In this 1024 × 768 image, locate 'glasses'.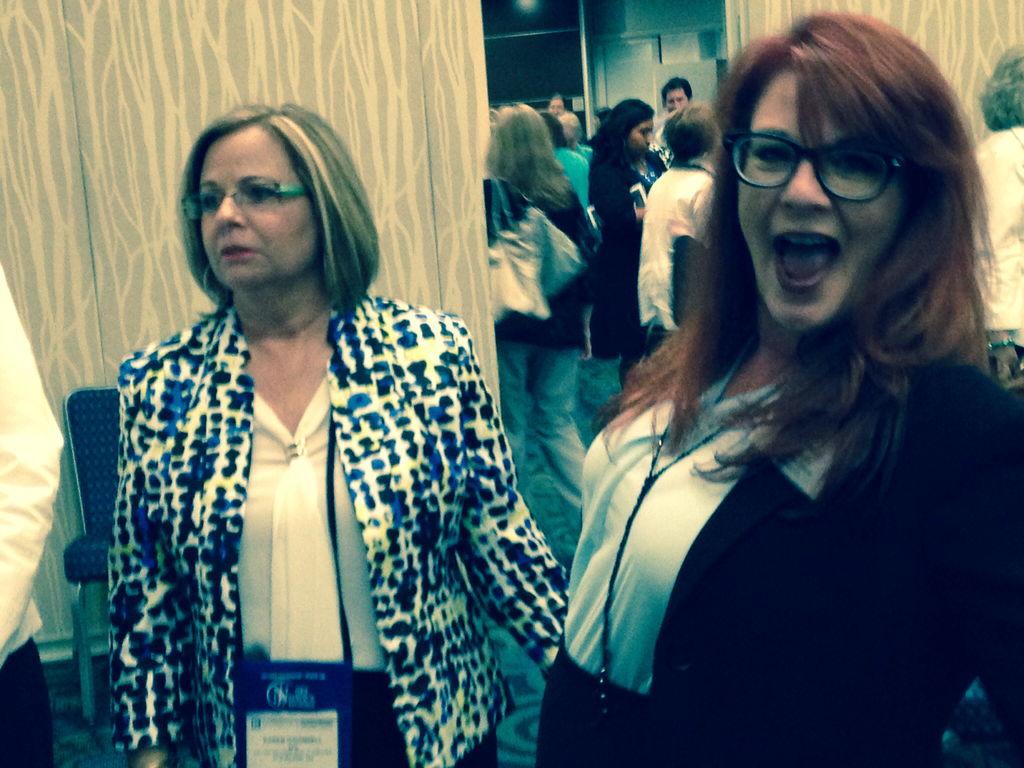
Bounding box: left=184, top=170, right=309, bottom=213.
